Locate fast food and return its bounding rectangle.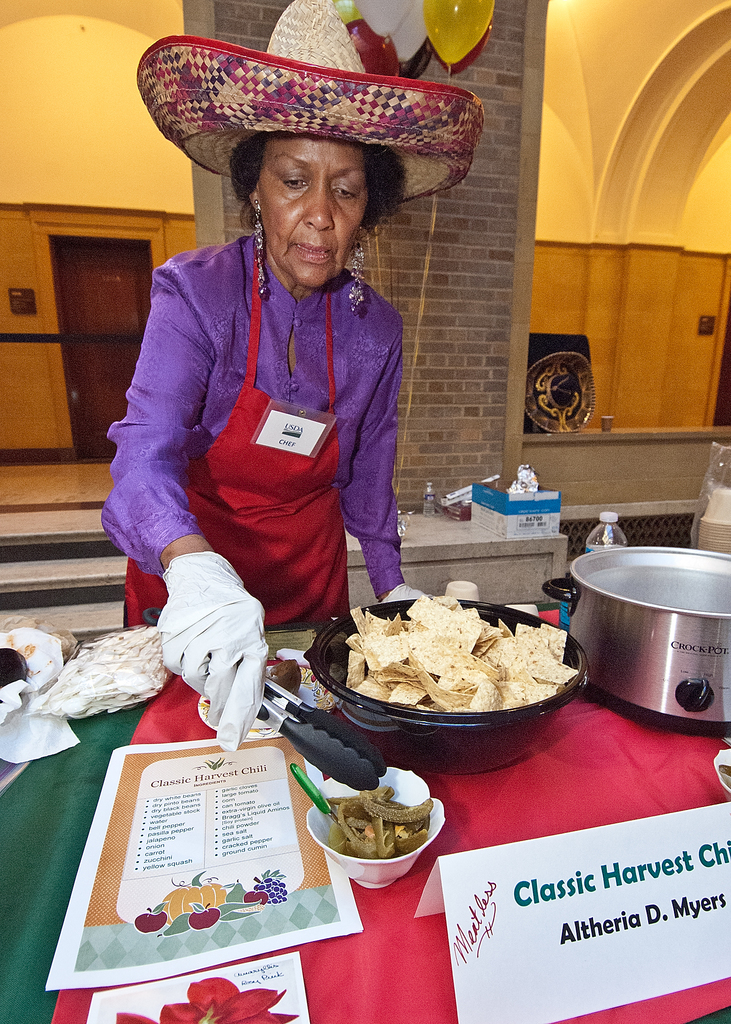
<bbox>313, 784, 438, 880</bbox>.
